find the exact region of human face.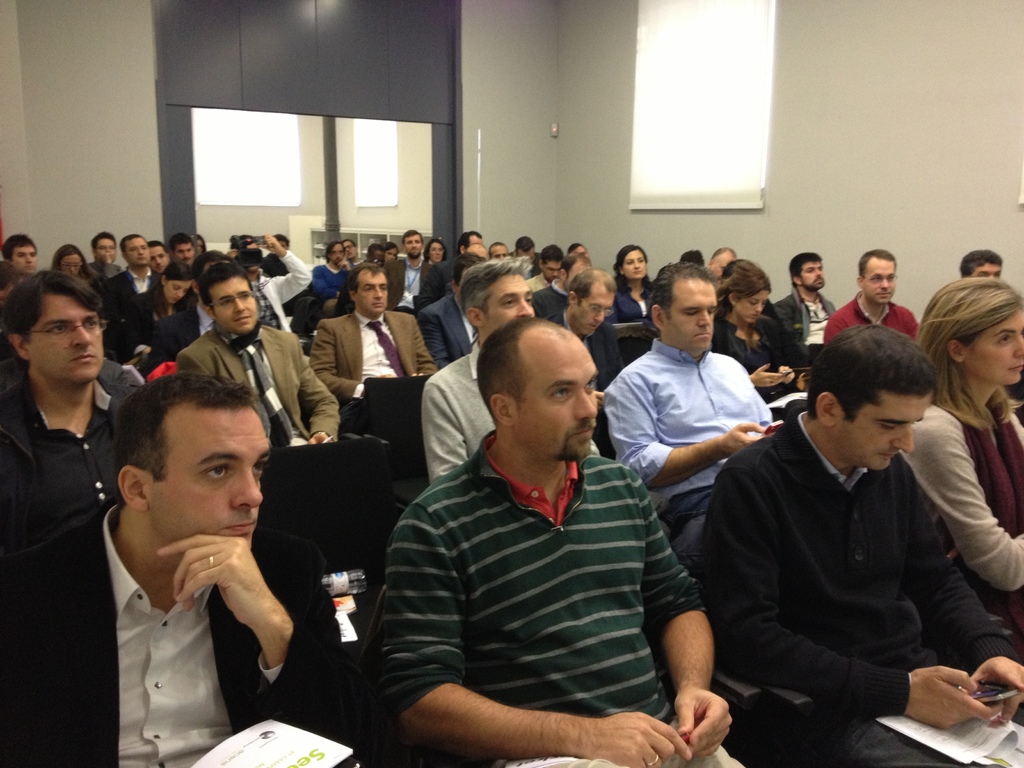
Exact region: pyautogui.locateOnScreen(93, 239, 115, 263).
